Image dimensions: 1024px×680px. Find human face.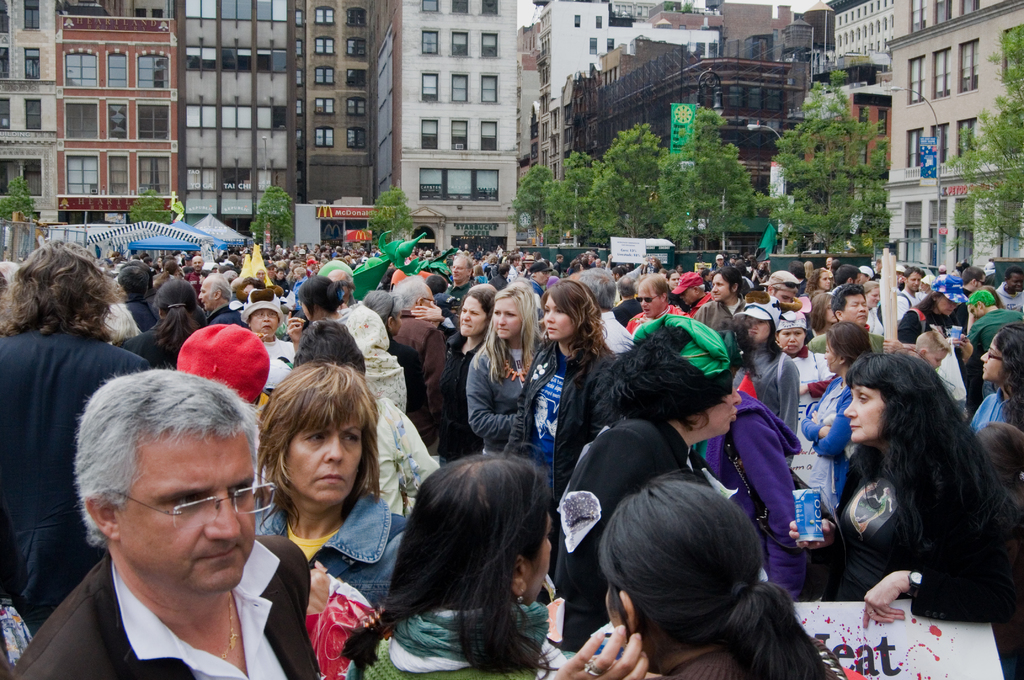
<box>908,271,918,289</box>.
